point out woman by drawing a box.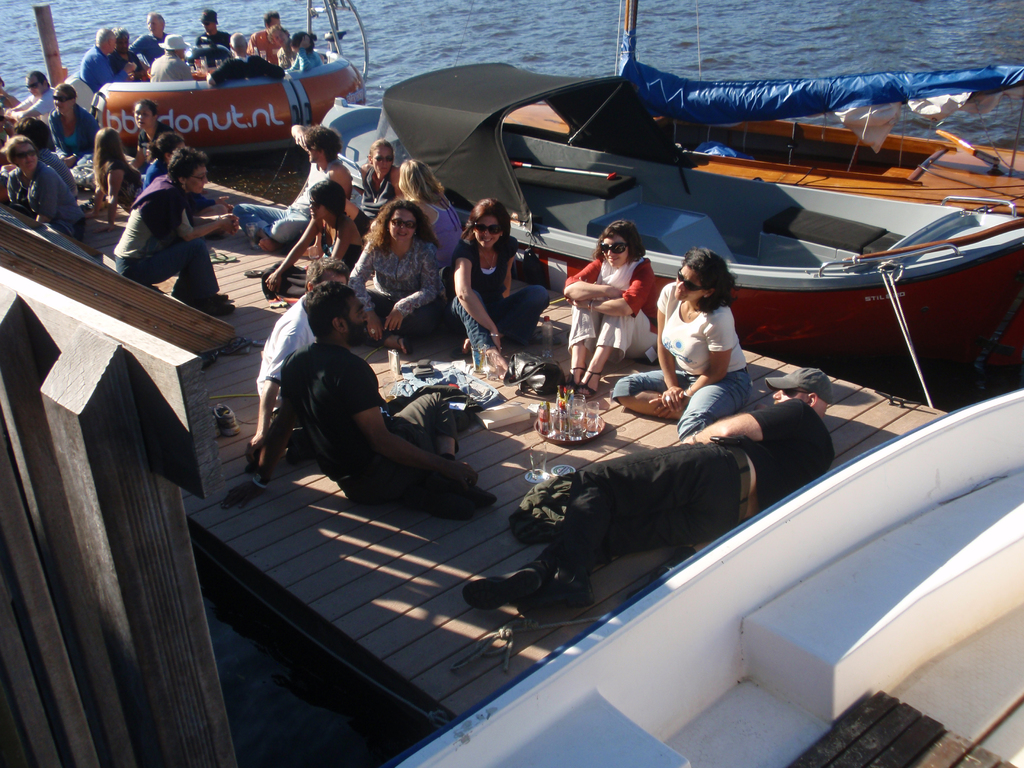
box=[251, 184, 371, 298].
